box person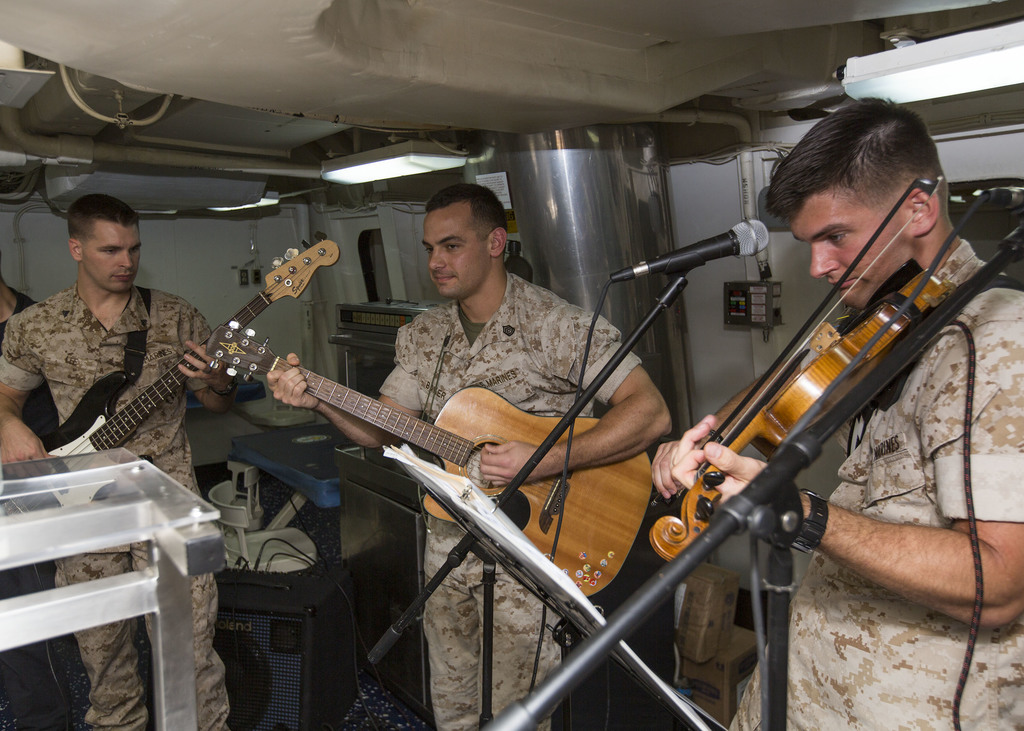
bbox(644, 96, 1022, 730)
